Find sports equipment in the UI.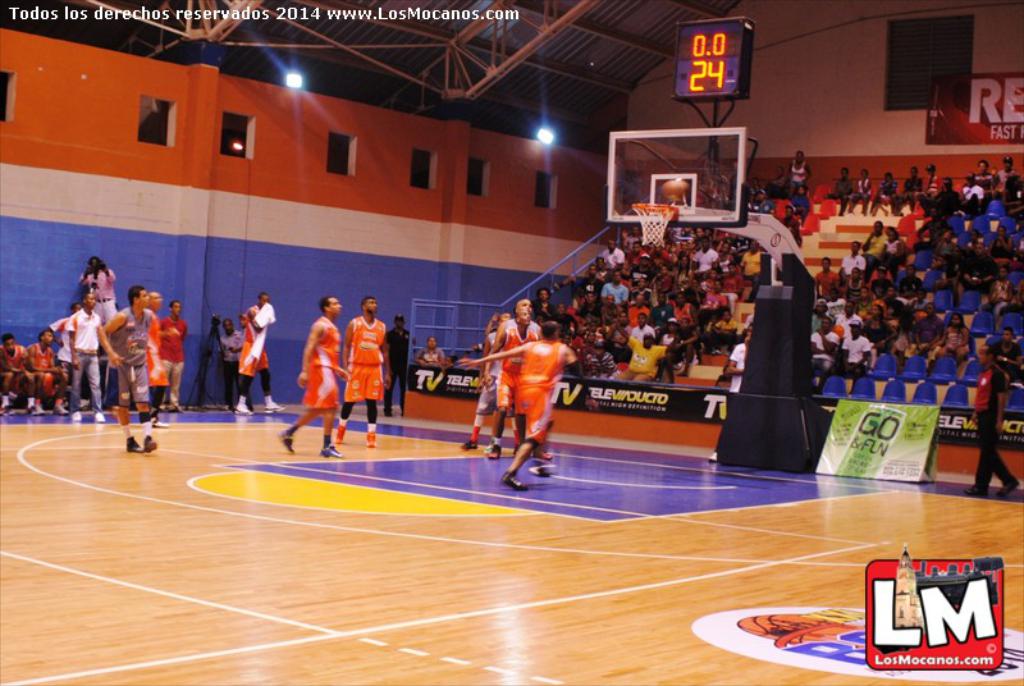
UI element at 658:179:691:196.
